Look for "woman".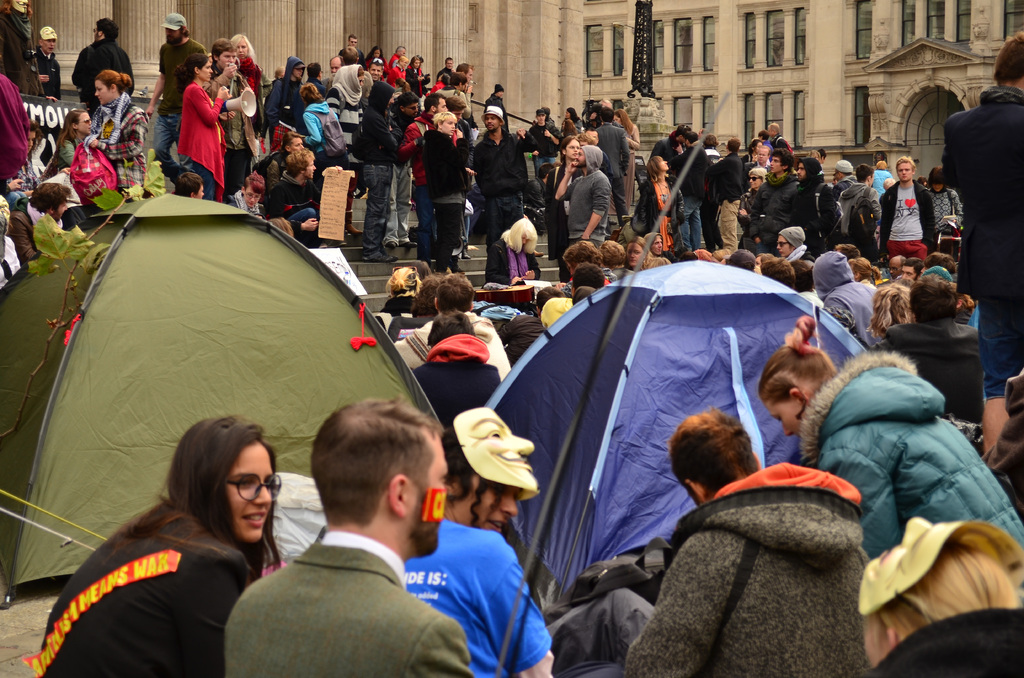
Found: 545,138,577,272.
